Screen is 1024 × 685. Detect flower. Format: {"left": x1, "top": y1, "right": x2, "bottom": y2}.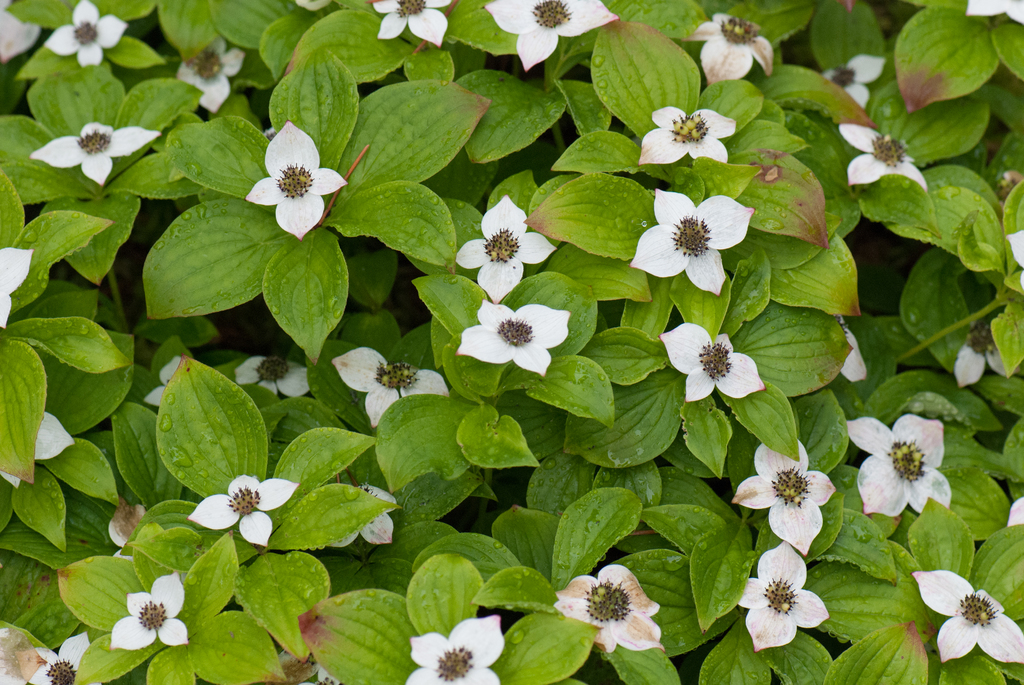
{"left": 479, "top": 0, "right": 623, "bottom": 75}.
